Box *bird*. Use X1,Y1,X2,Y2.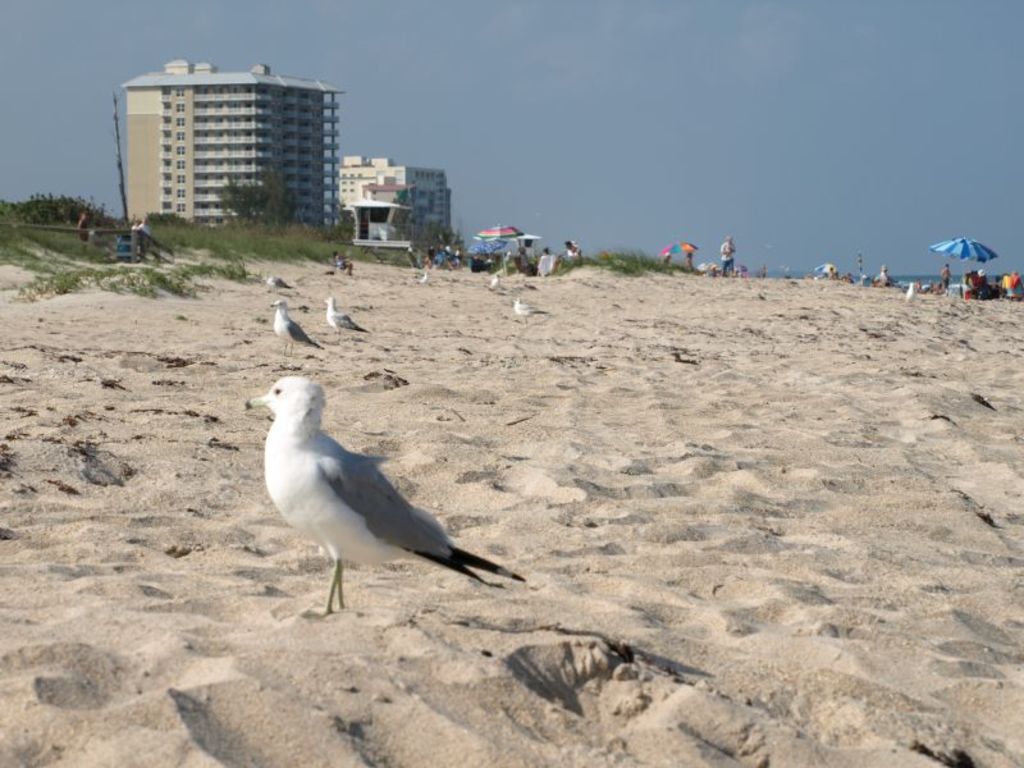
238,364,507,616.
